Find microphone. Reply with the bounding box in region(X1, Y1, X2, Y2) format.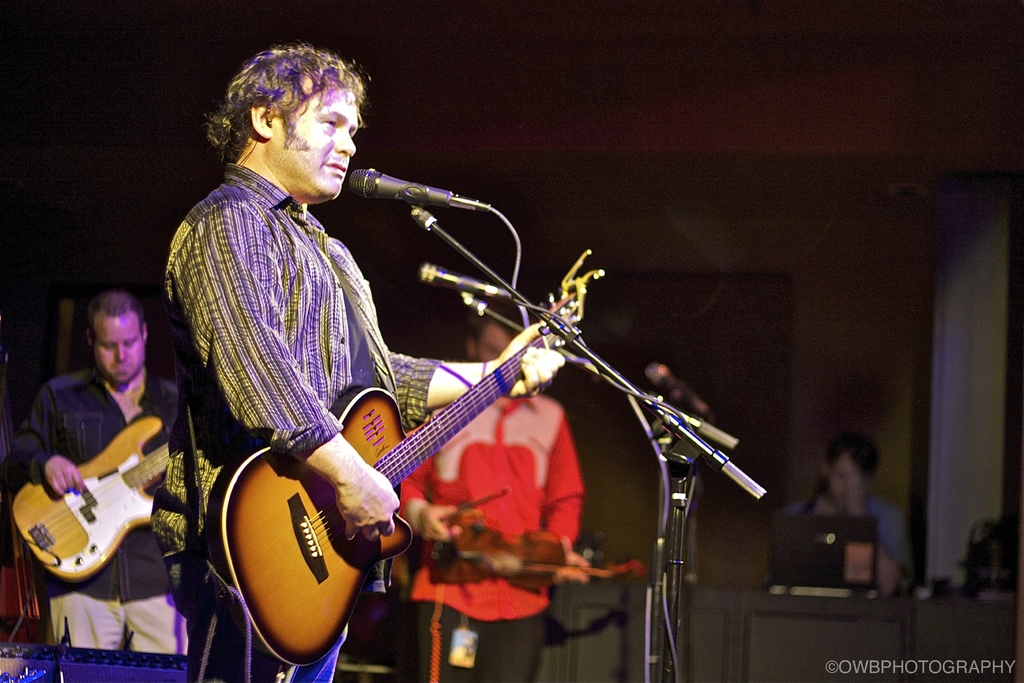
region(643, 362, 712, 416).
